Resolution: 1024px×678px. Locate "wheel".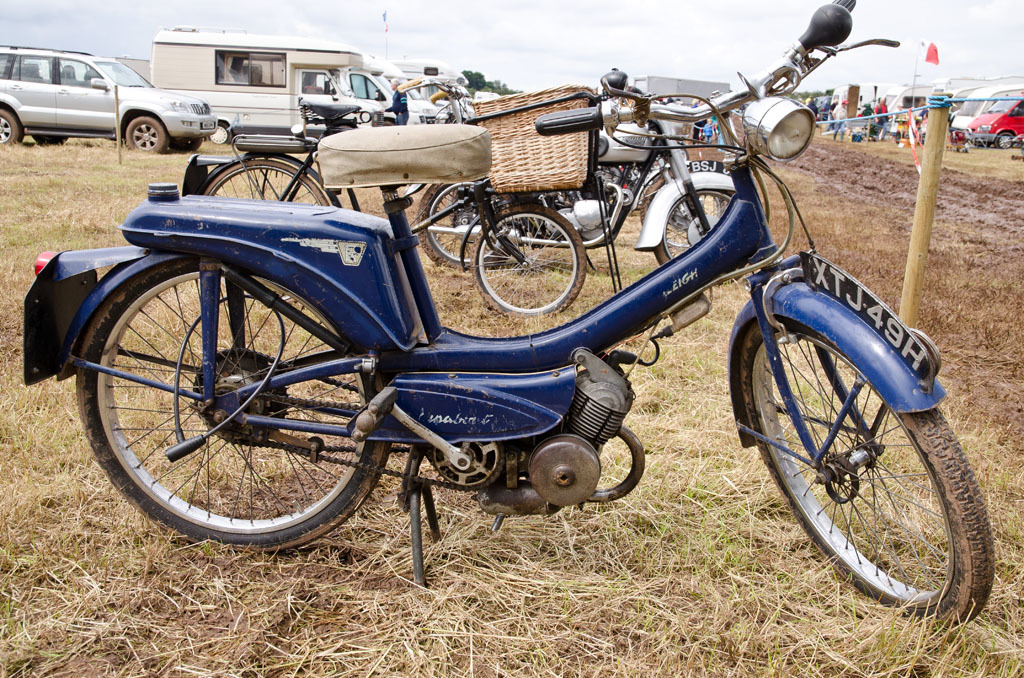
Rect(416, 186, 517, 268).
